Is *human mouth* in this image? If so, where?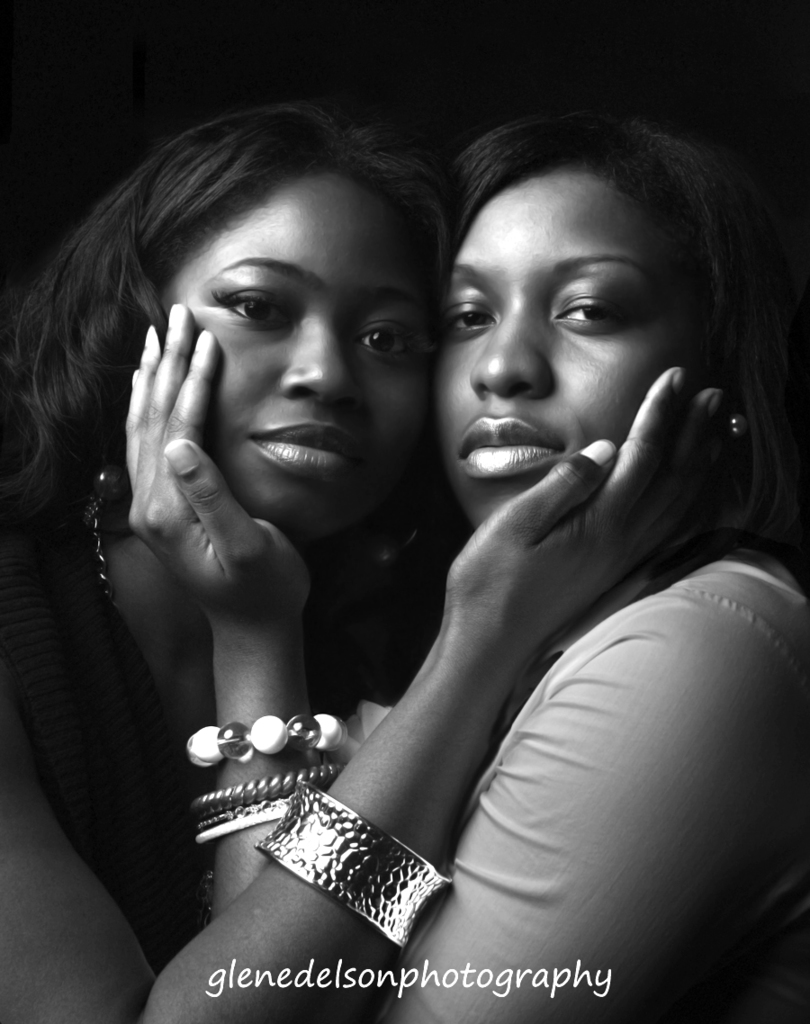
Yes, at locate(455, 411, 583, 490).
